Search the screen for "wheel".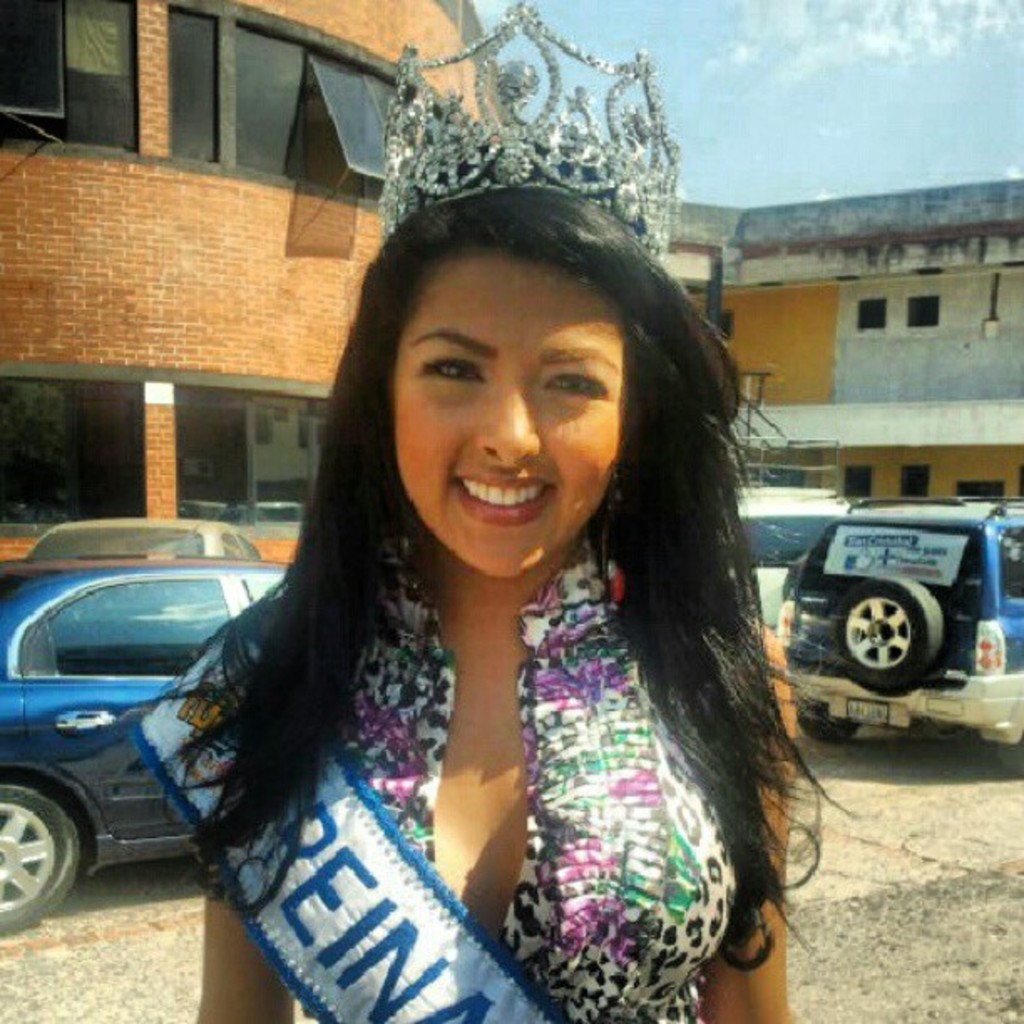
Found at <box>798,708,857,741</box>.
